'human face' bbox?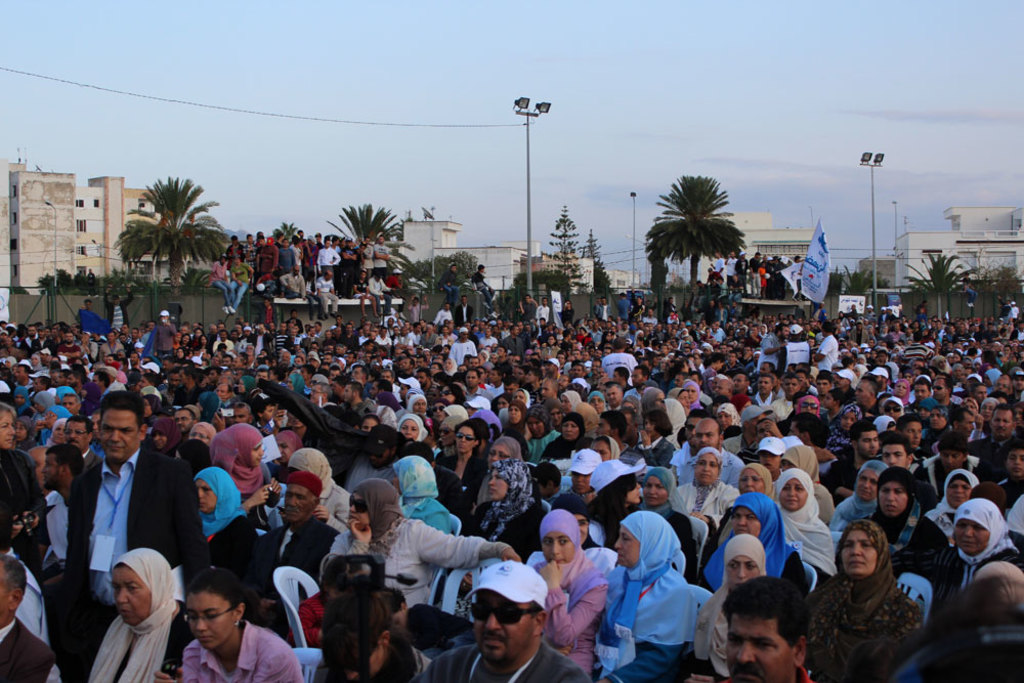
l=138, t=377, r=153, b=389
